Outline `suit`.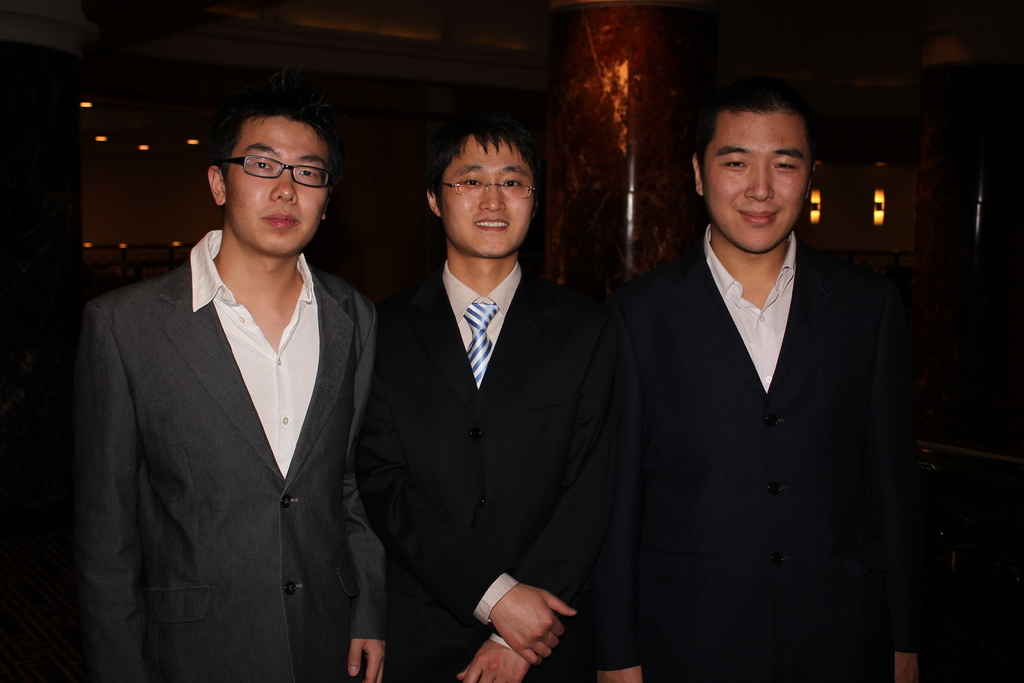
Outline: (left=620, top=220, right=927, bottom=682).
